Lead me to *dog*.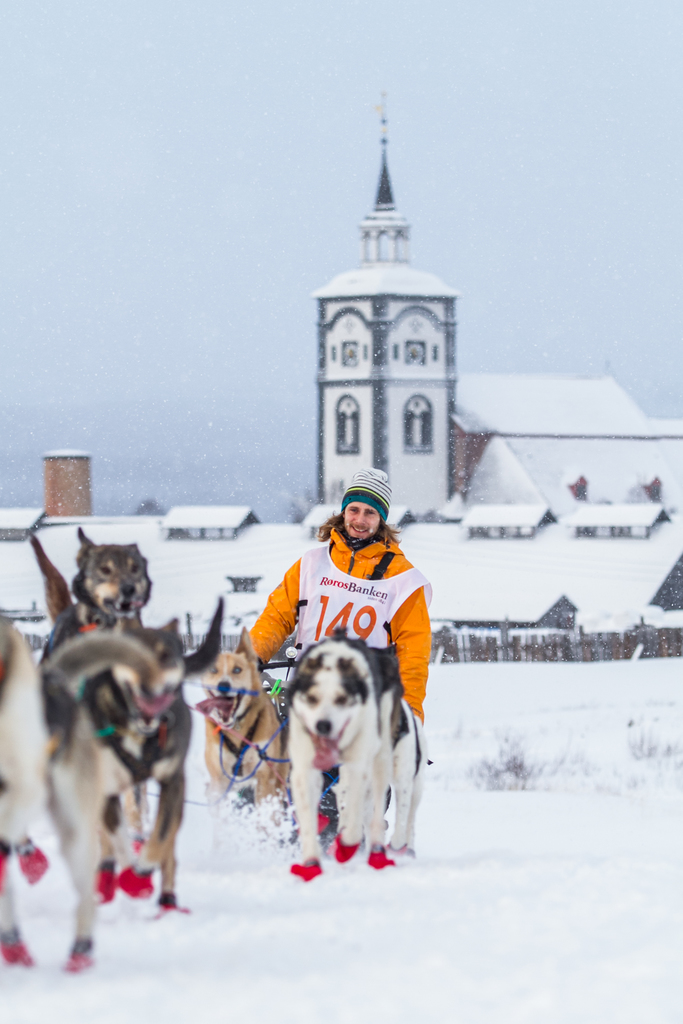
Lead to bbox=(284, 637, 422, 874).
